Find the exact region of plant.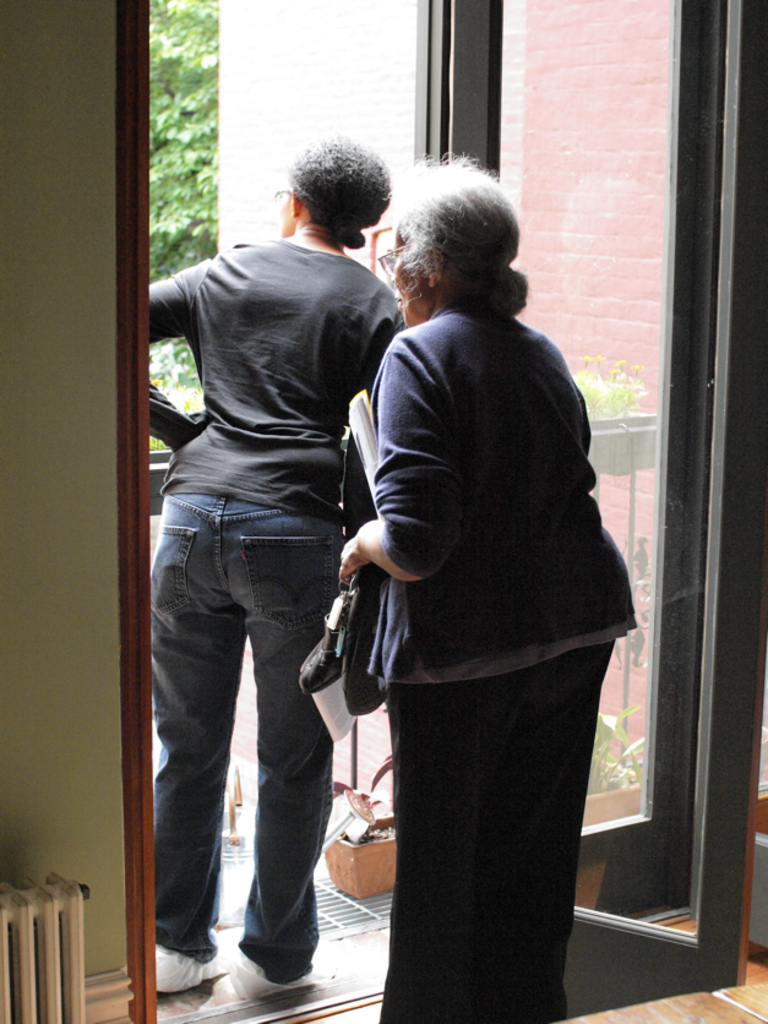
Exact region: (573, 355, 648, 415).
